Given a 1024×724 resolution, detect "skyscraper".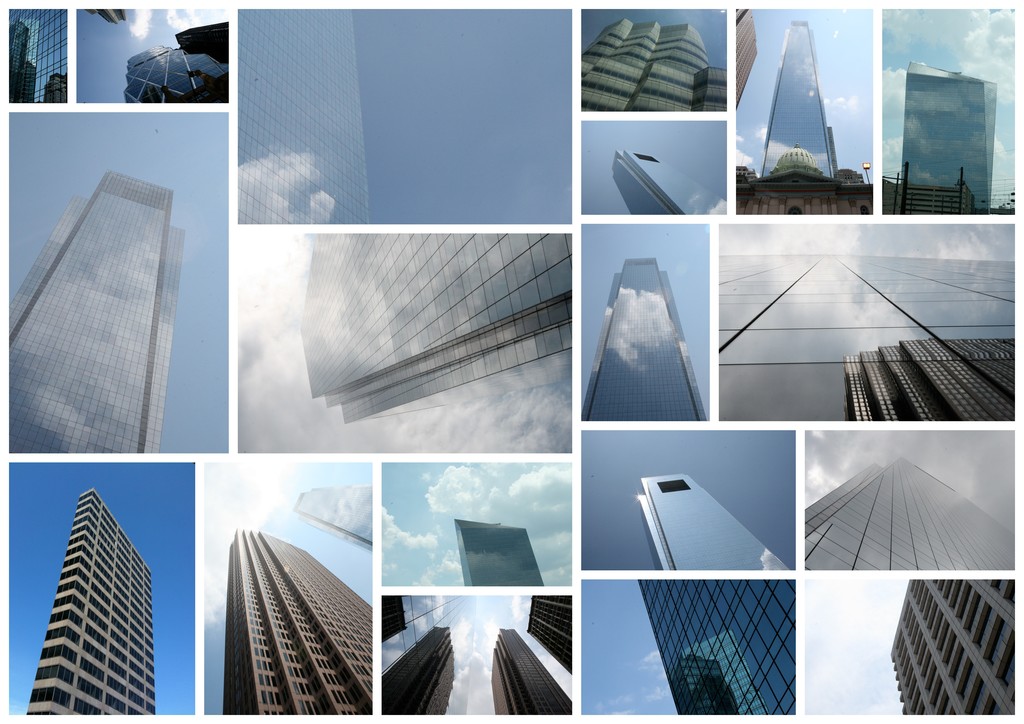
[x1=233, y1=0, x2=378, y2=225].
